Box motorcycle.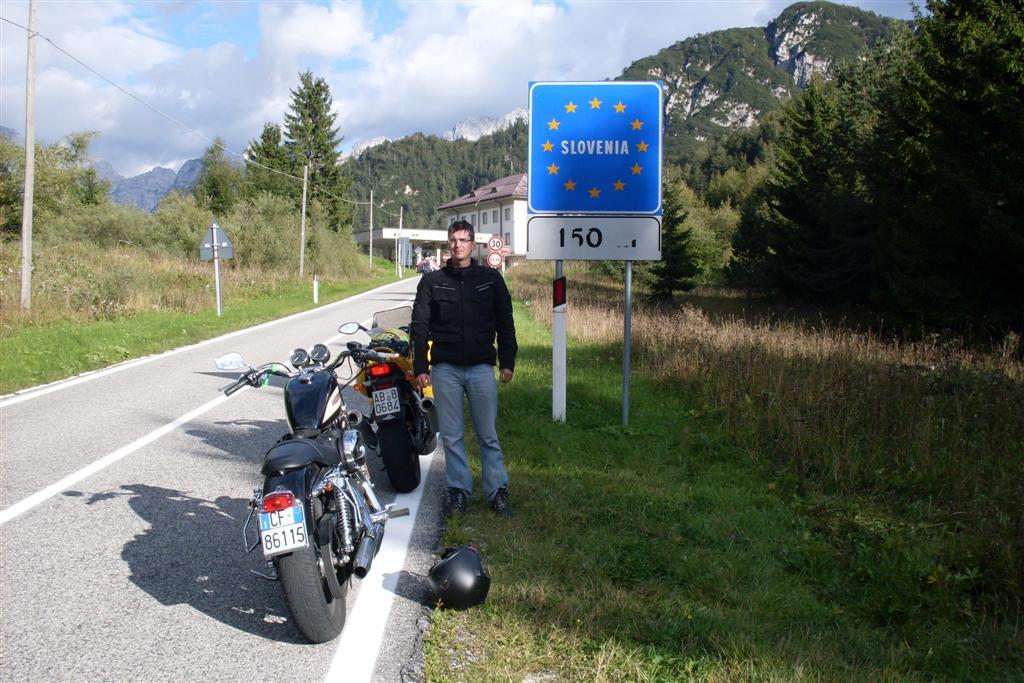
342 299 433 500.
